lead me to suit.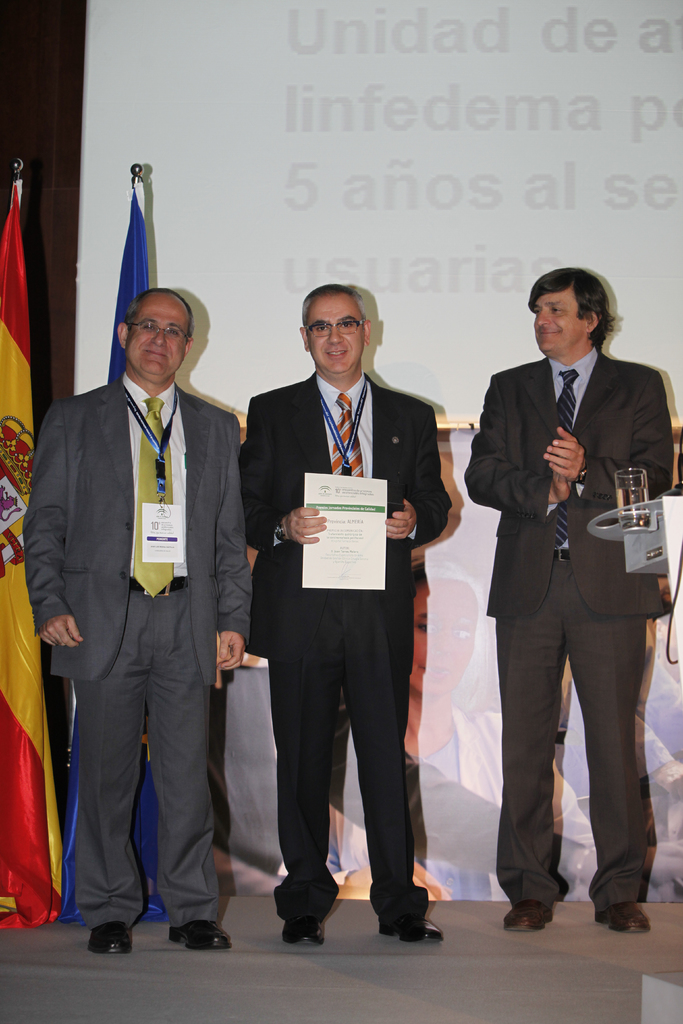
Lead to pyautogui.locateOnScreen(464, 246, 662, 938).
